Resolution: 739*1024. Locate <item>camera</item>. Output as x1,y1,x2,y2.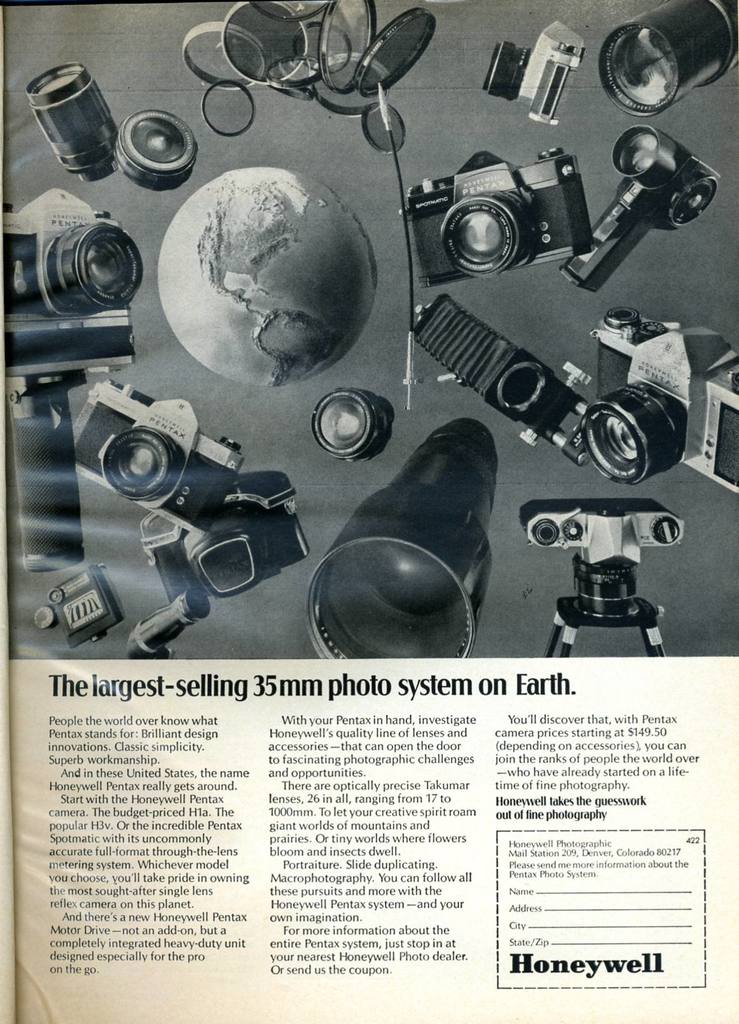
580,302,738,486.
